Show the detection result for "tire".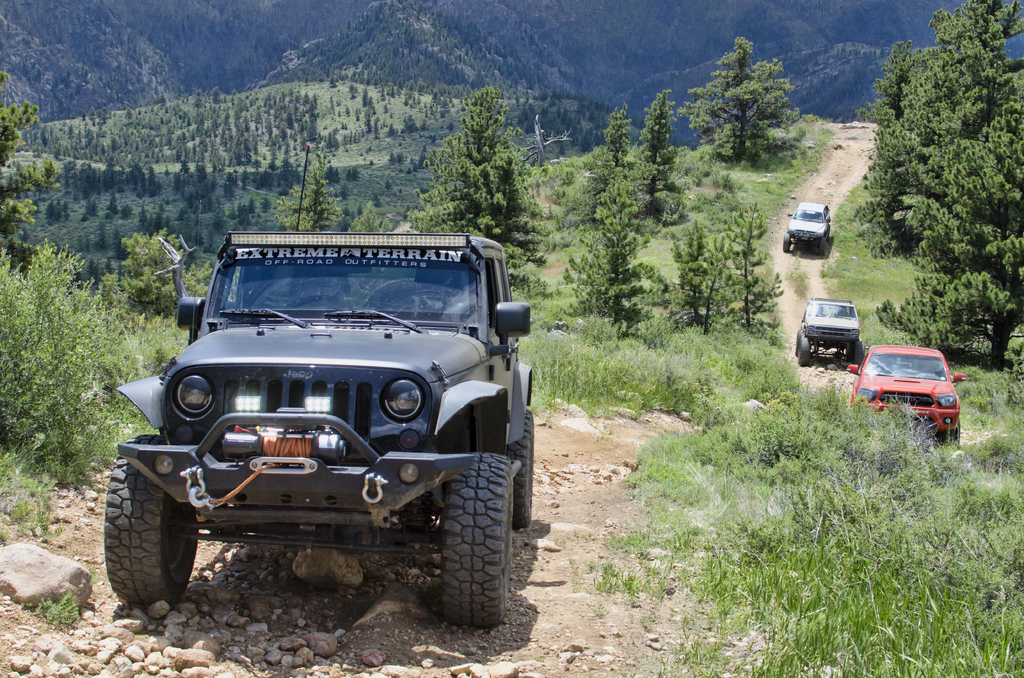
[left=793, top=326, right=804, bottom=344].
